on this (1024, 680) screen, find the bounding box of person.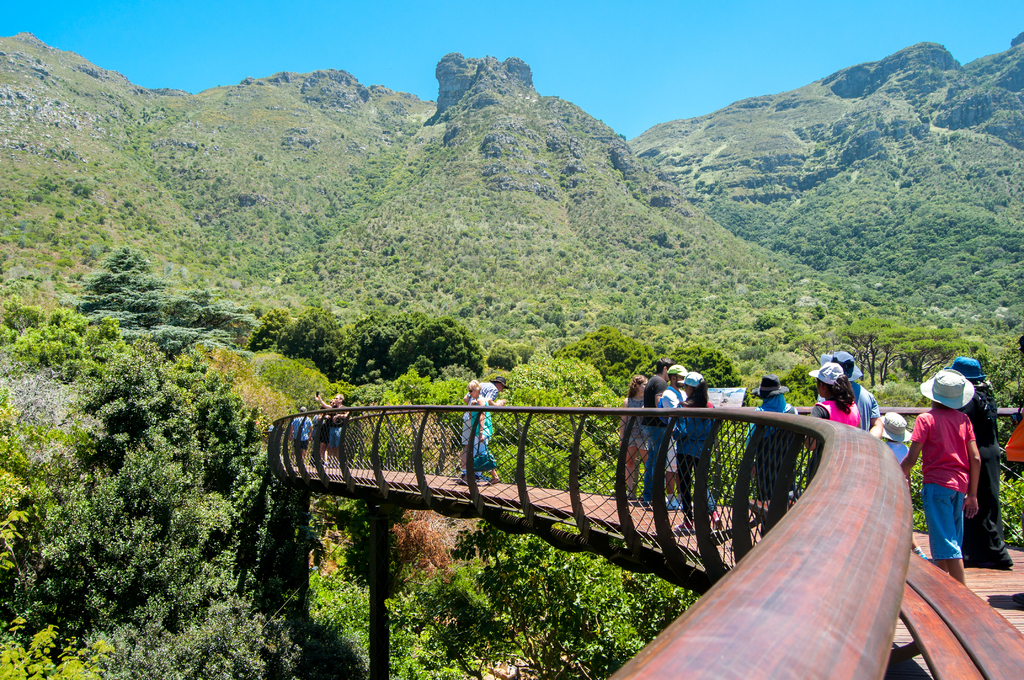
Bounding box: 808 362 858 433.
